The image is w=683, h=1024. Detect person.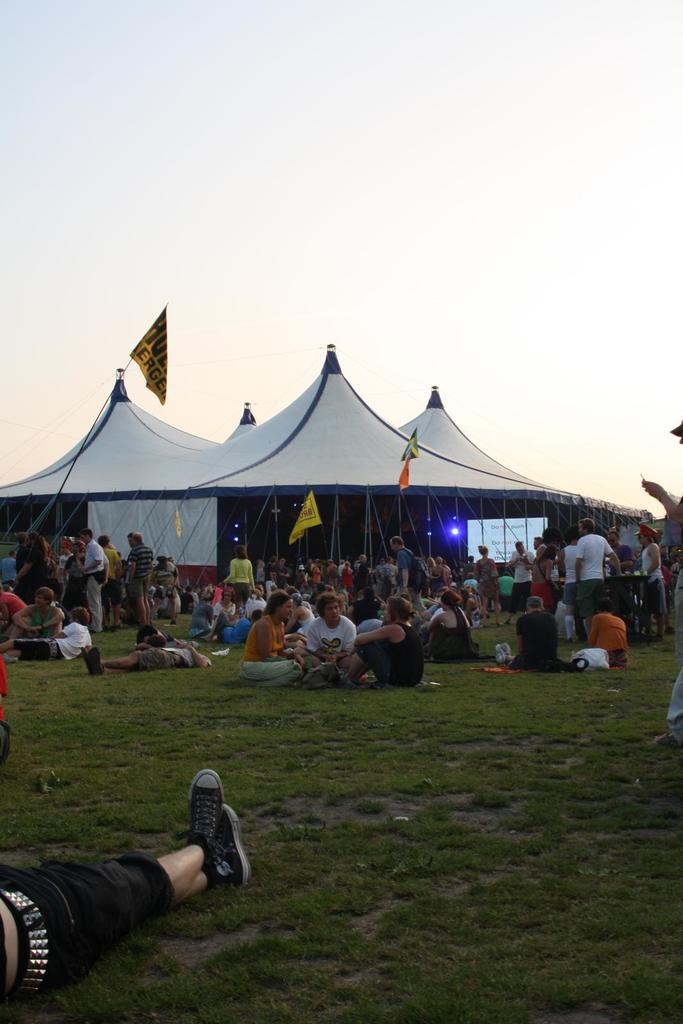
Detection: 218/547/255/608.
